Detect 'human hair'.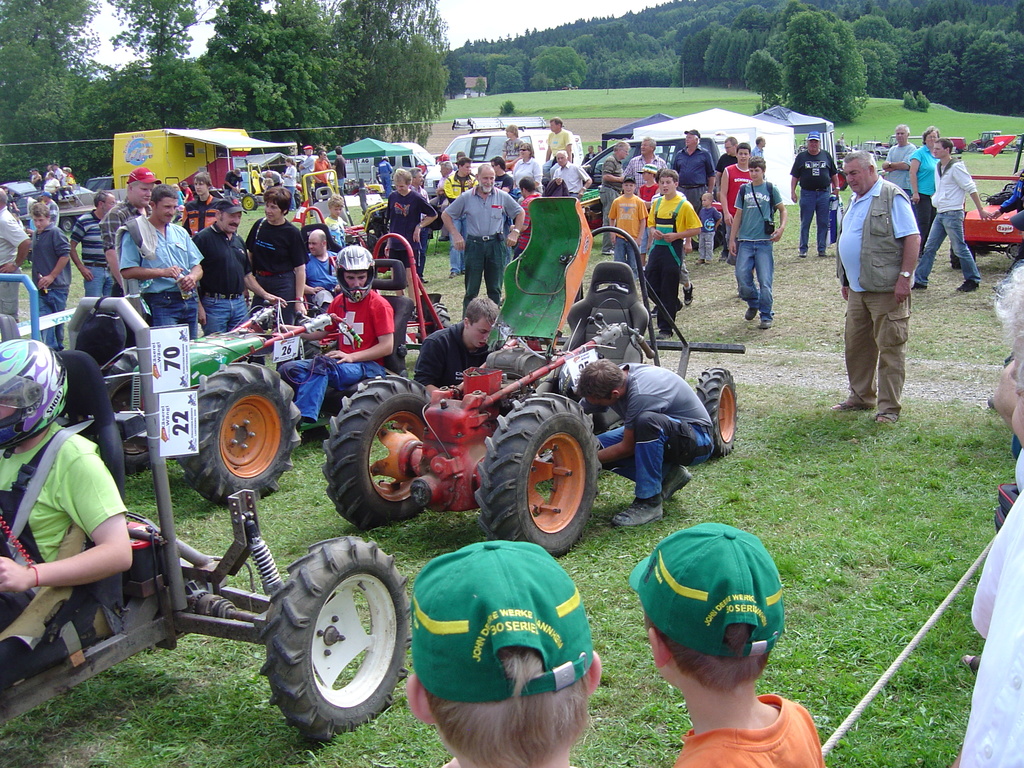
Detected at select_region(735, 141, 753, 157).
